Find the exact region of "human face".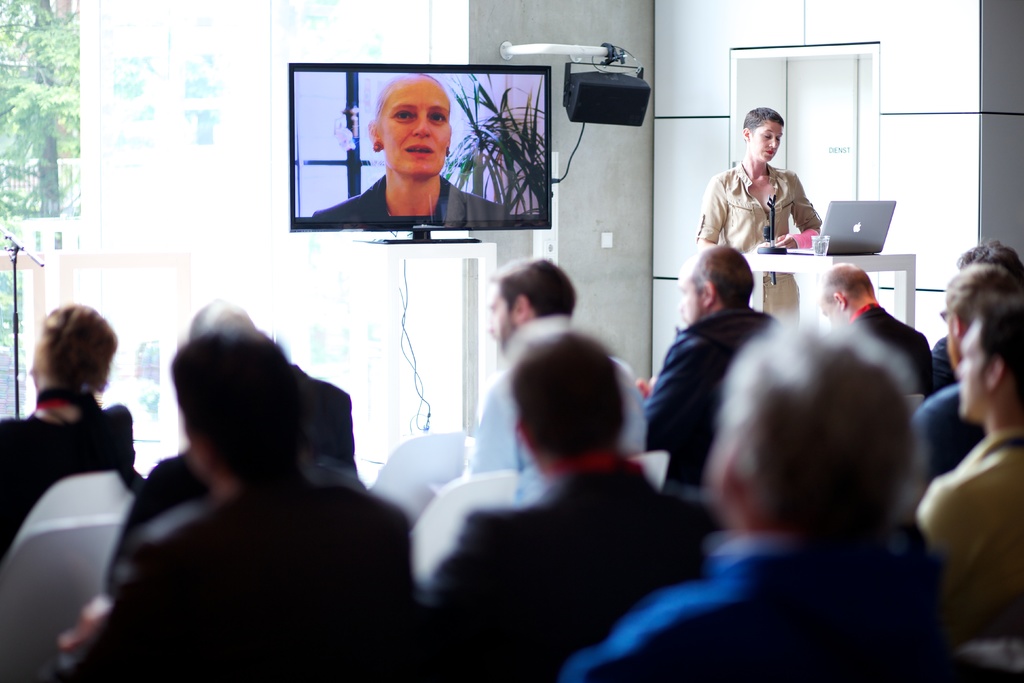
Exact region: (left=380, top=81, right=451, bottom=177).
